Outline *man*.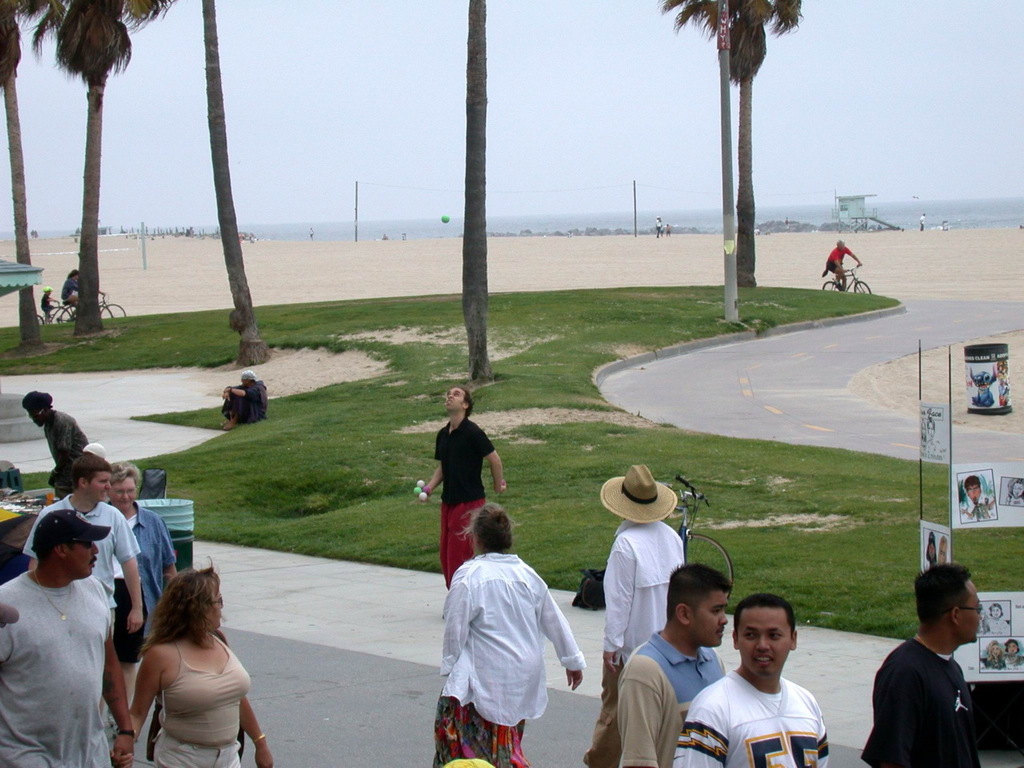
Outline: 617, 562, 737, 767.
